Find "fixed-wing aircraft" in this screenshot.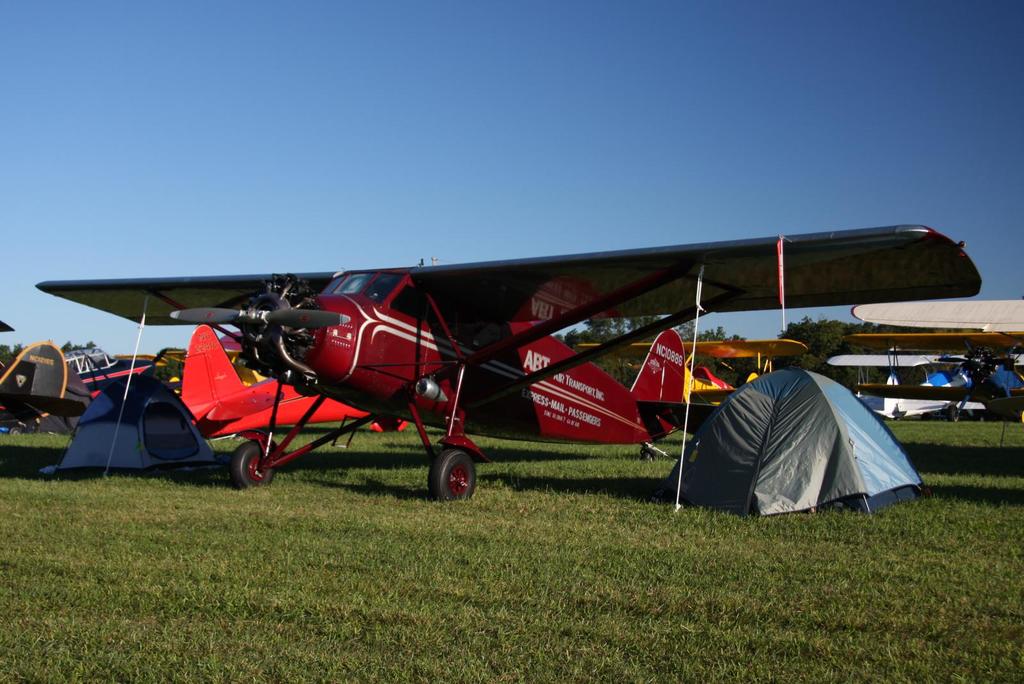
The bounding box for "fixed-wing aircraft" is [27, 221, 986, 497].
